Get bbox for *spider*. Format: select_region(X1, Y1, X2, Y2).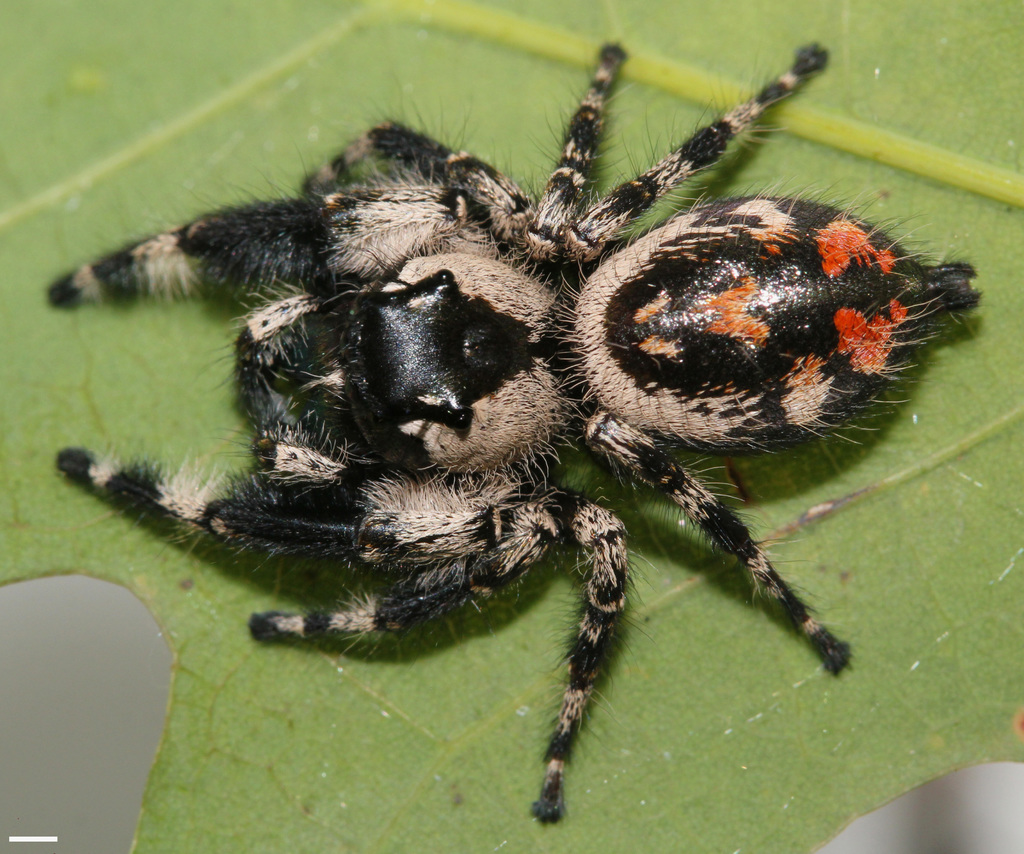
select_region(44, 31, 993, 830).
